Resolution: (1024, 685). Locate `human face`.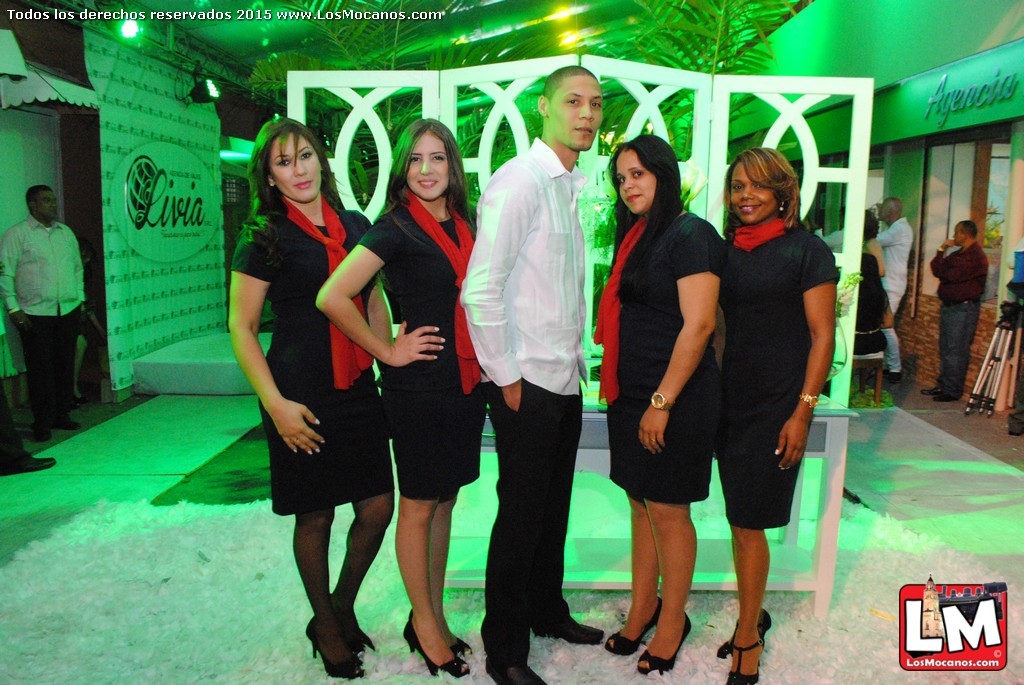
(950, 221, 965, 243).
